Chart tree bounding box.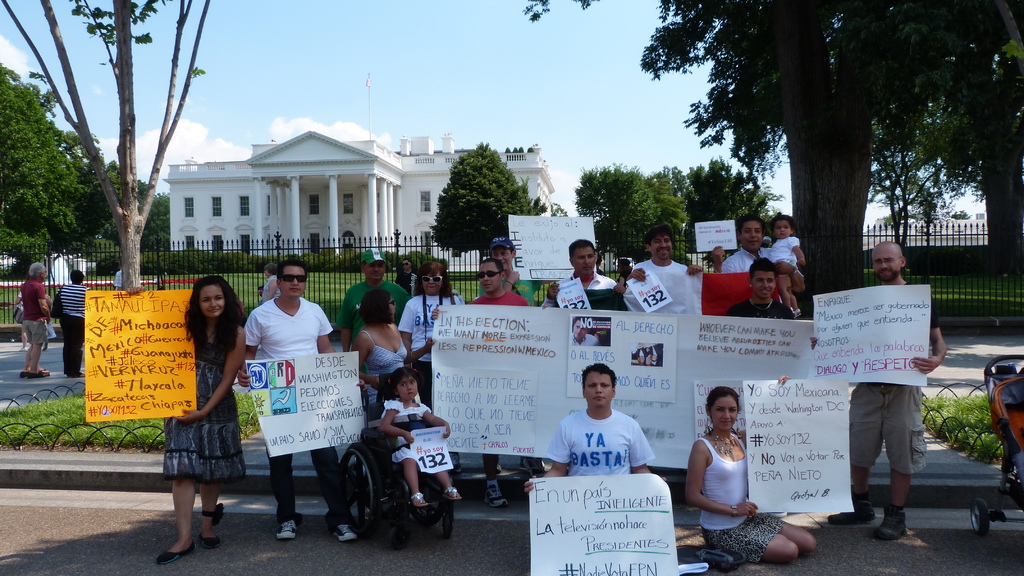
Charted: 0 0 217 292.
